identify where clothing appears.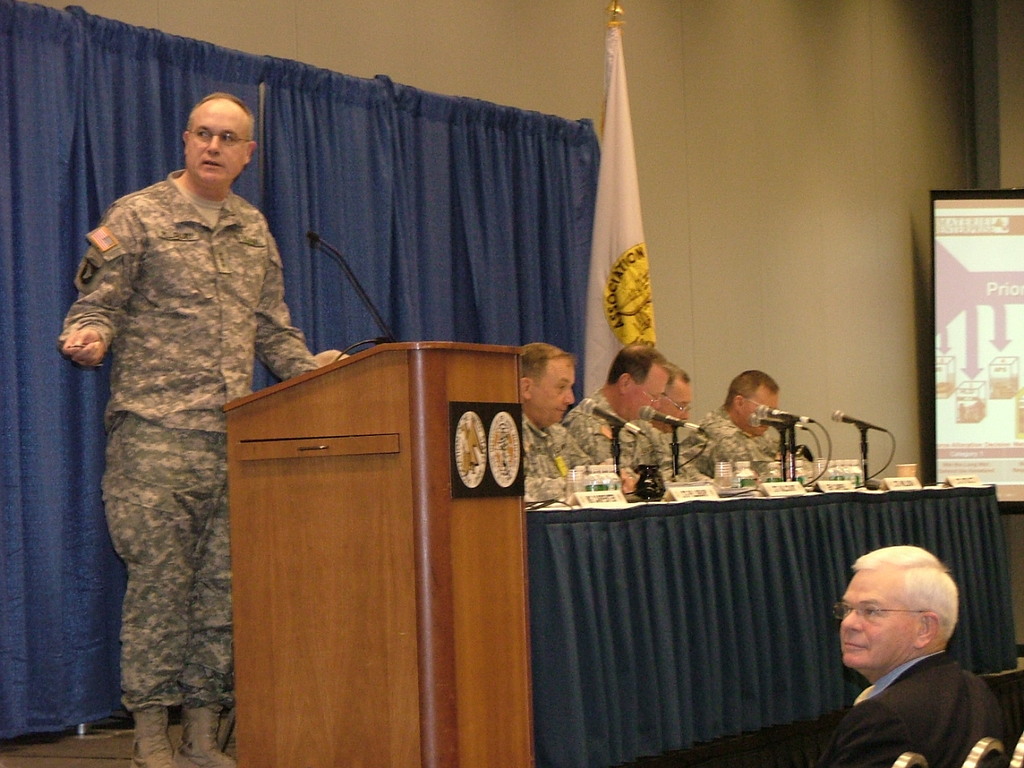
Appears at 563 398 694 482.
